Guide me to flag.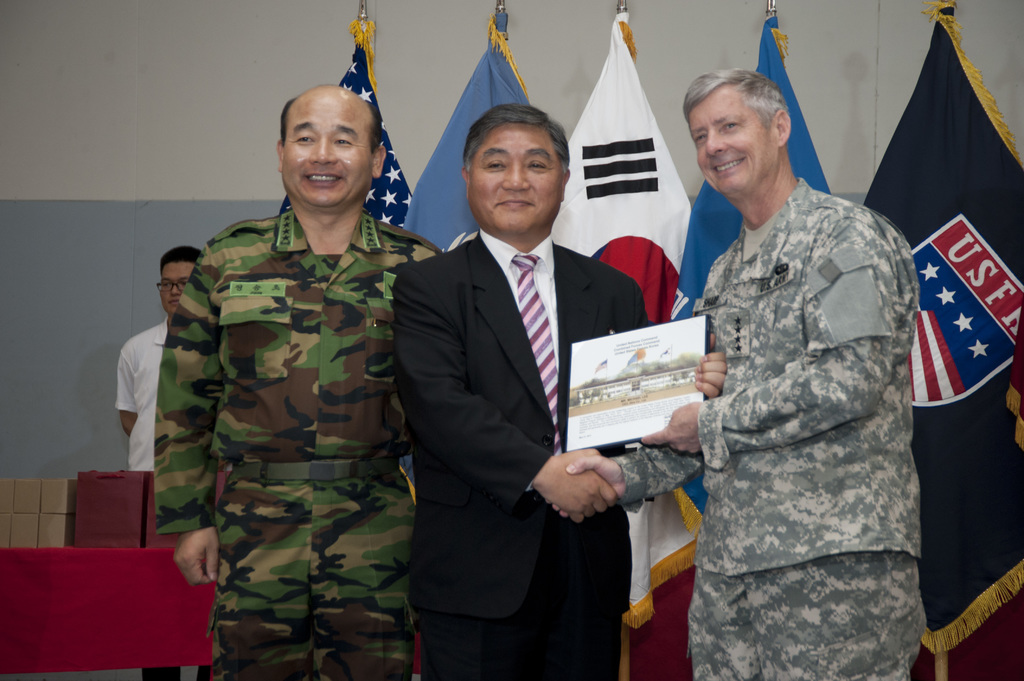
Guidance: BBox(404, 6, 532, 253).
